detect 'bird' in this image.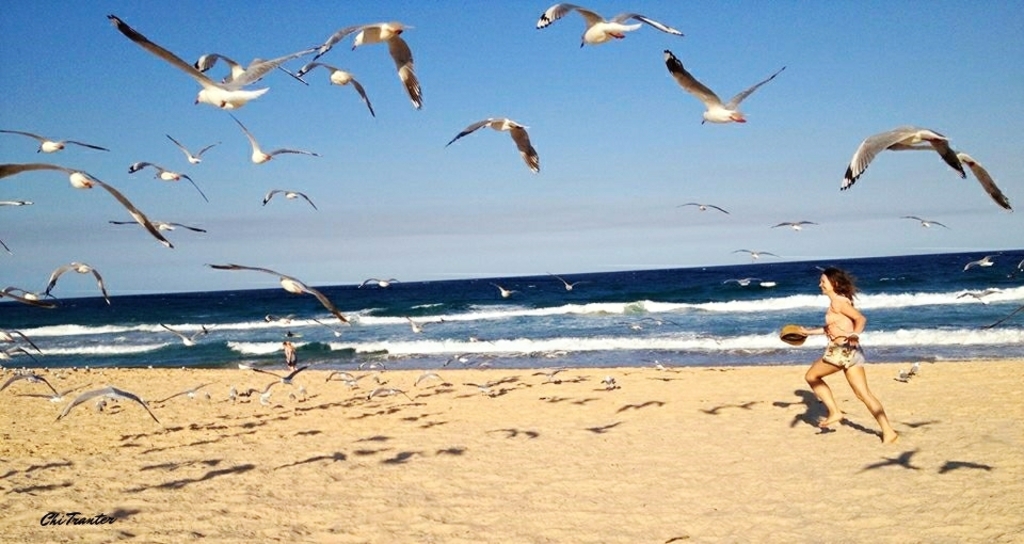
Detection: <bbox>964, 251, 1001, 272</bbox>.
